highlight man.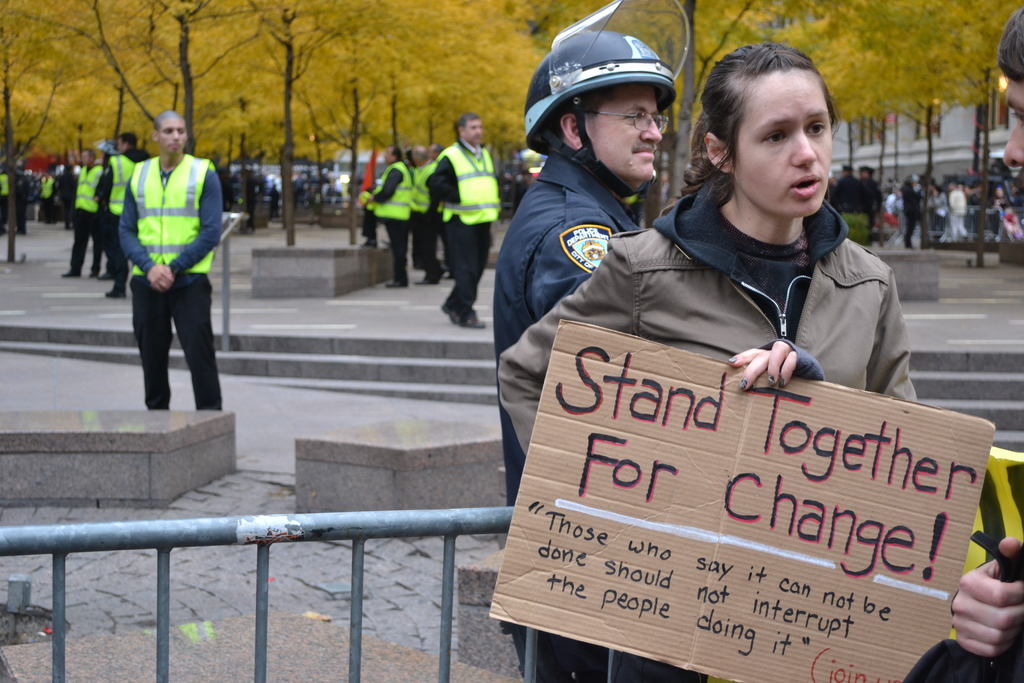
Highlighted region: <box>900,13,1023,681</box>.
